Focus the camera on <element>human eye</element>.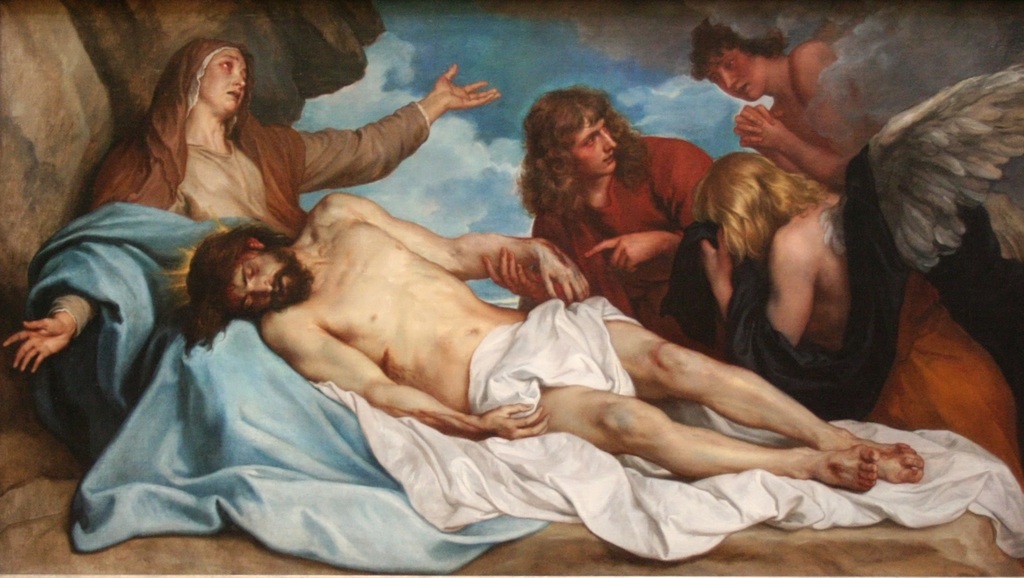
Focus region: crop(709, 75, 719, 87).
